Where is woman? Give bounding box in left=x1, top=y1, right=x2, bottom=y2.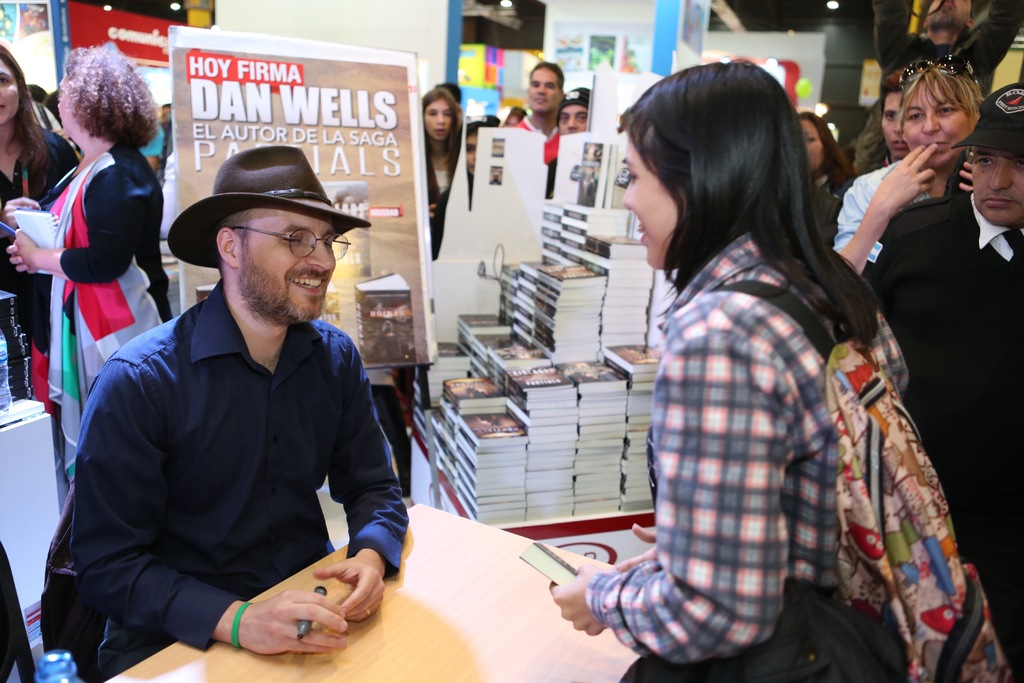
left=421, top=94, right=464, bottom=256.
